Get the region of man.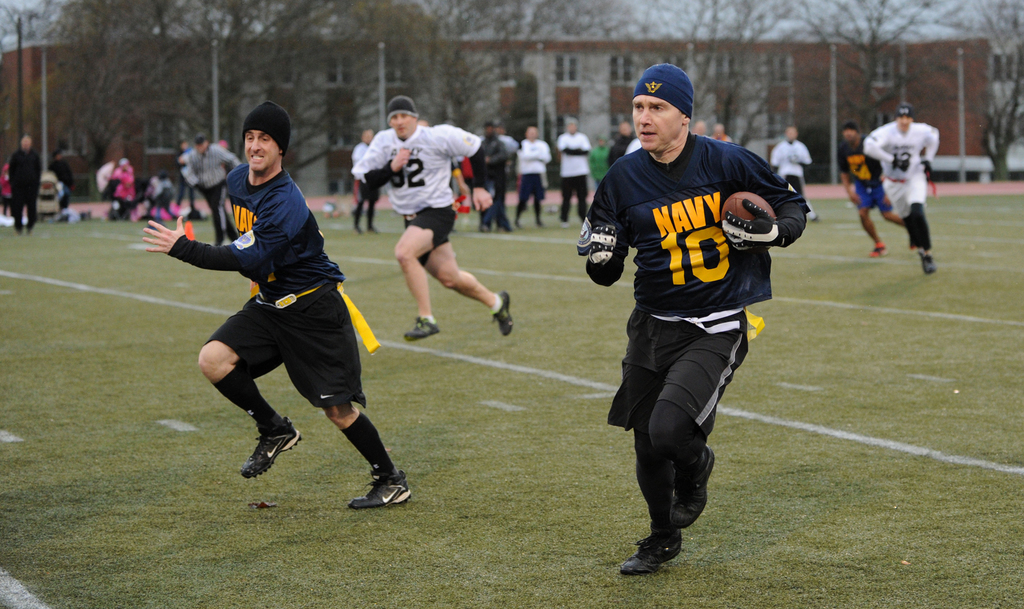
BBox(578, 57, 803, 586).
